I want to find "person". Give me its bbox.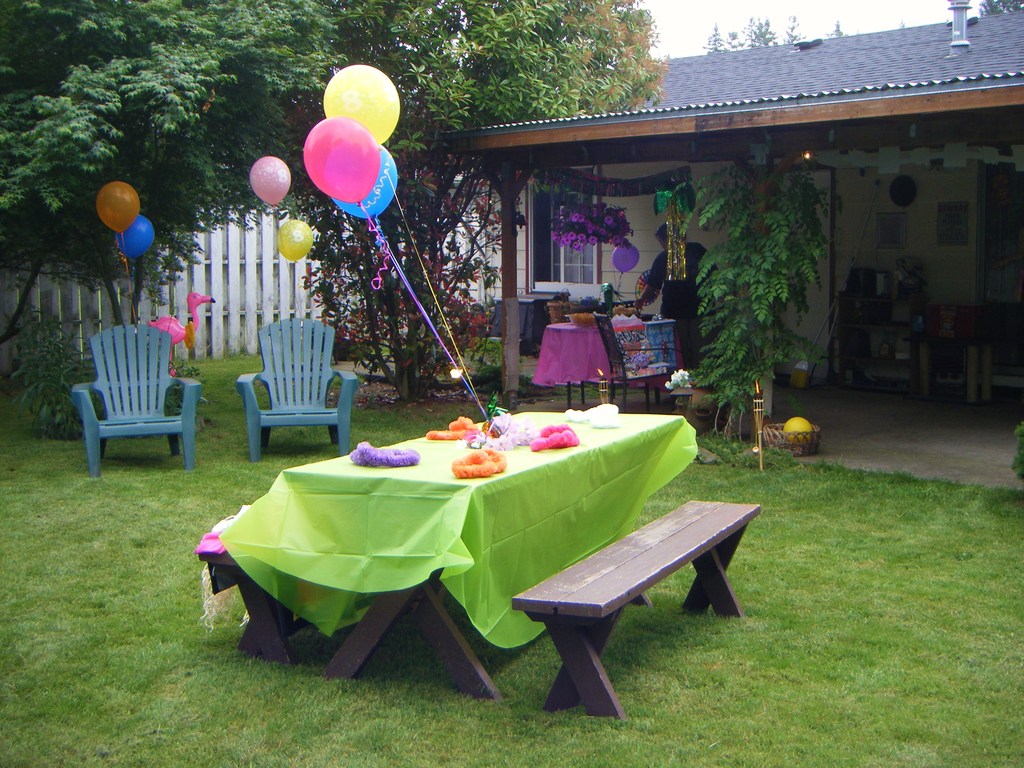
(left=621, top=220, right=715, bottom=375).
